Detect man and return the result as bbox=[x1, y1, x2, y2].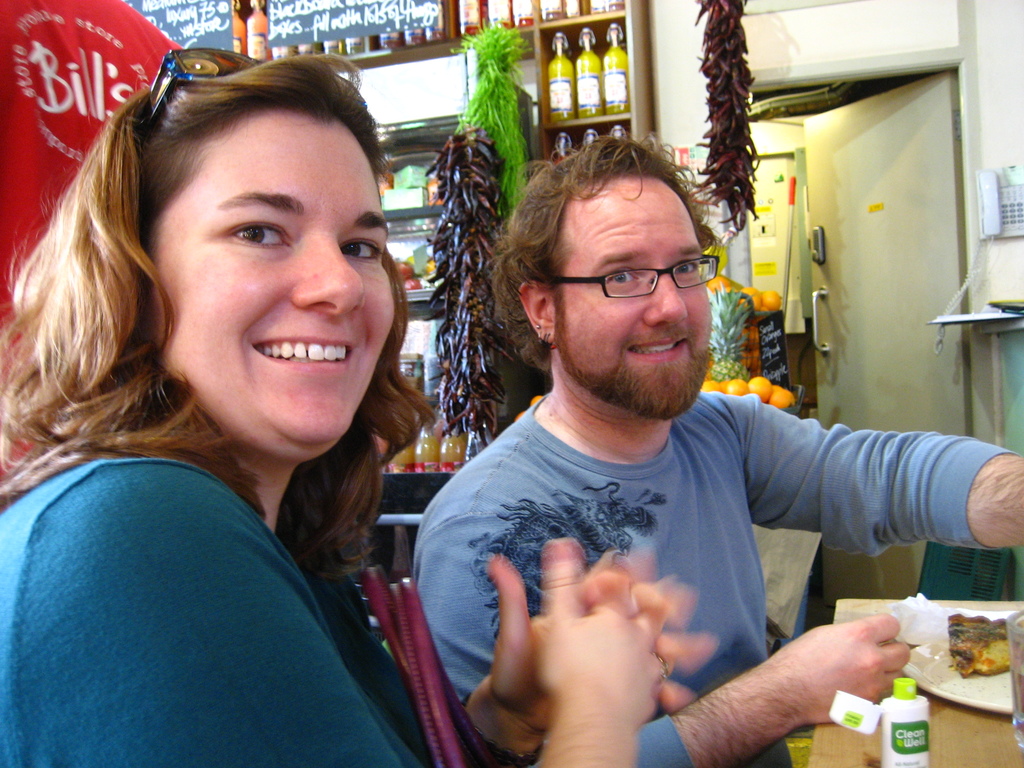
bbox=[388, 140, 966, 749].
